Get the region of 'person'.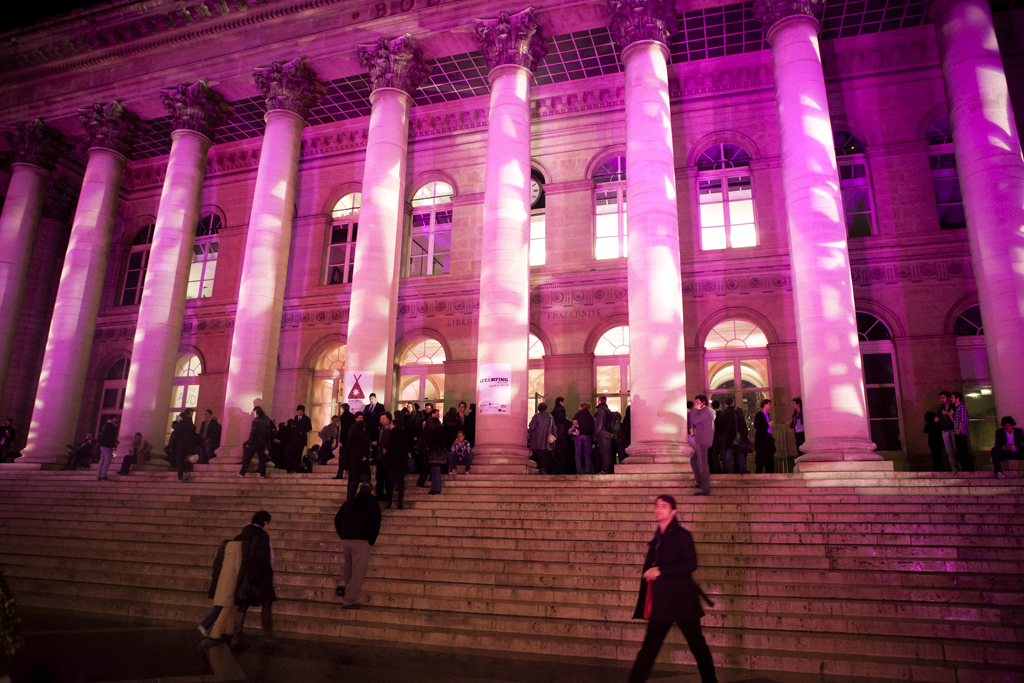
bbox=(630, 498, 722, 682).
